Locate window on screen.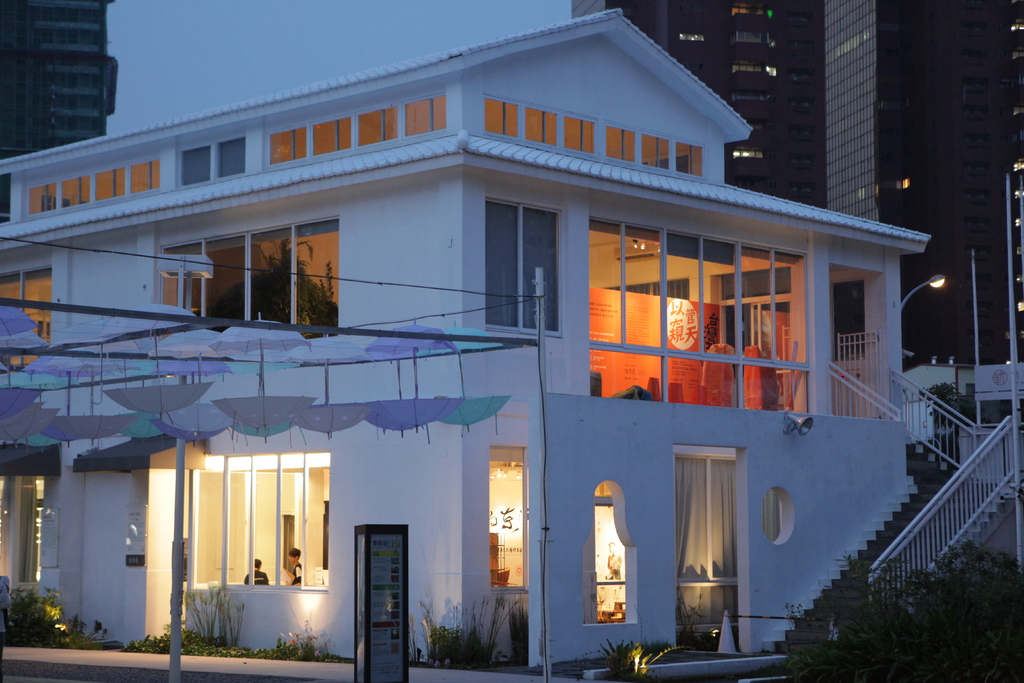
On screen at [732, 146, 771, 162].
